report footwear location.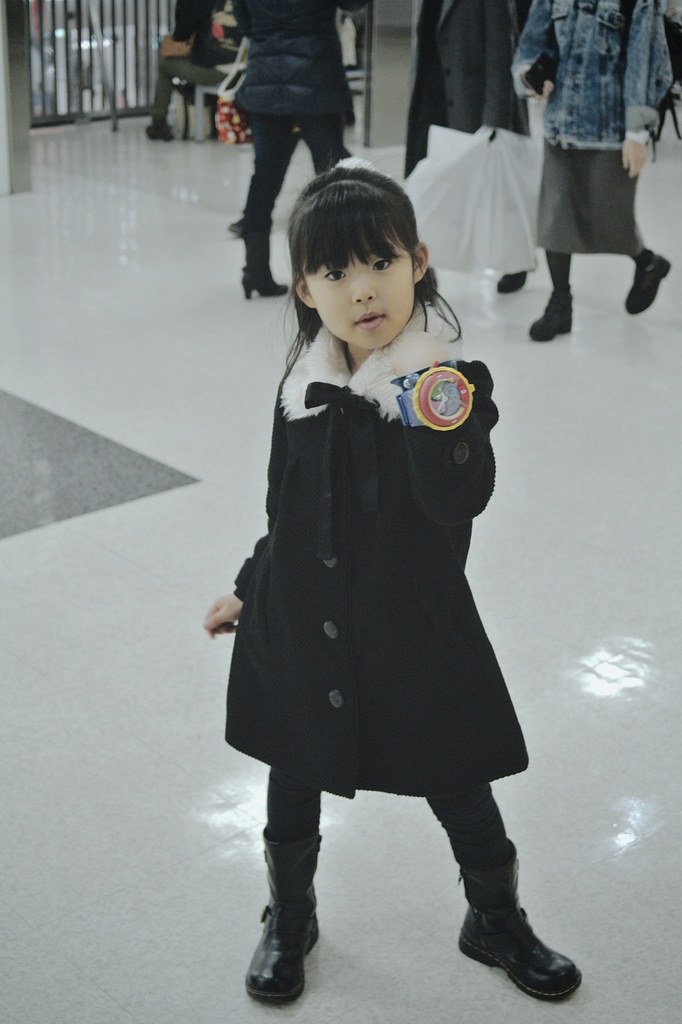
Report: 629 253 672 323.
